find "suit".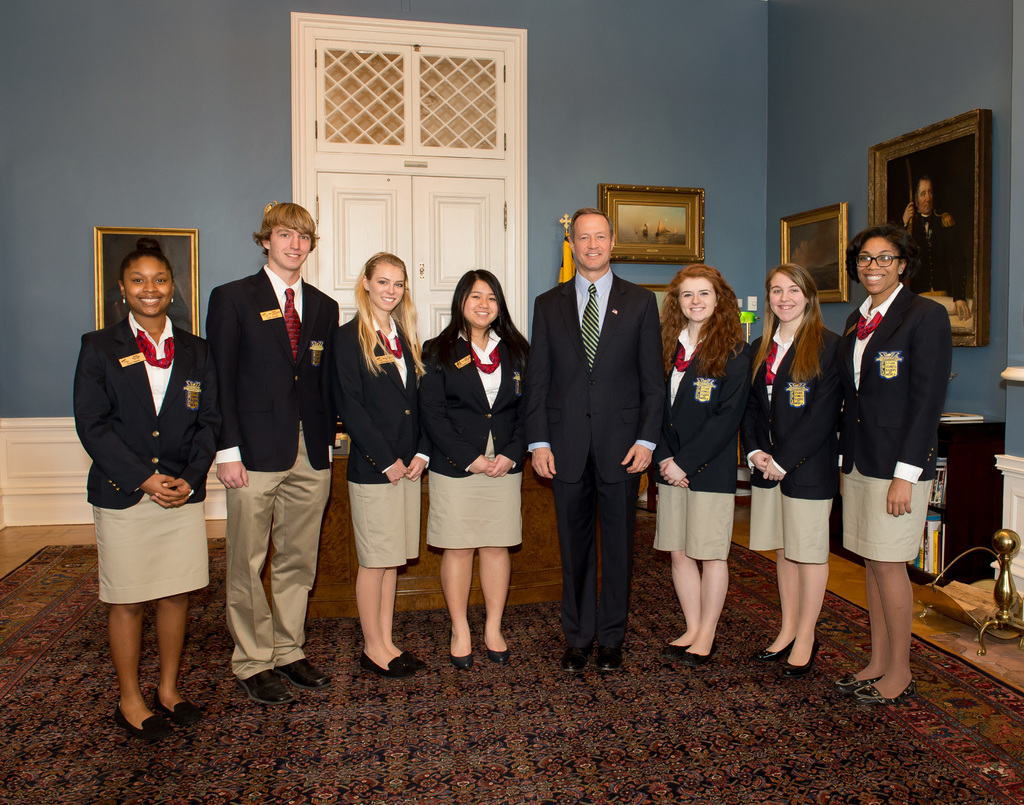
box=[648, 323, 752, 496].
